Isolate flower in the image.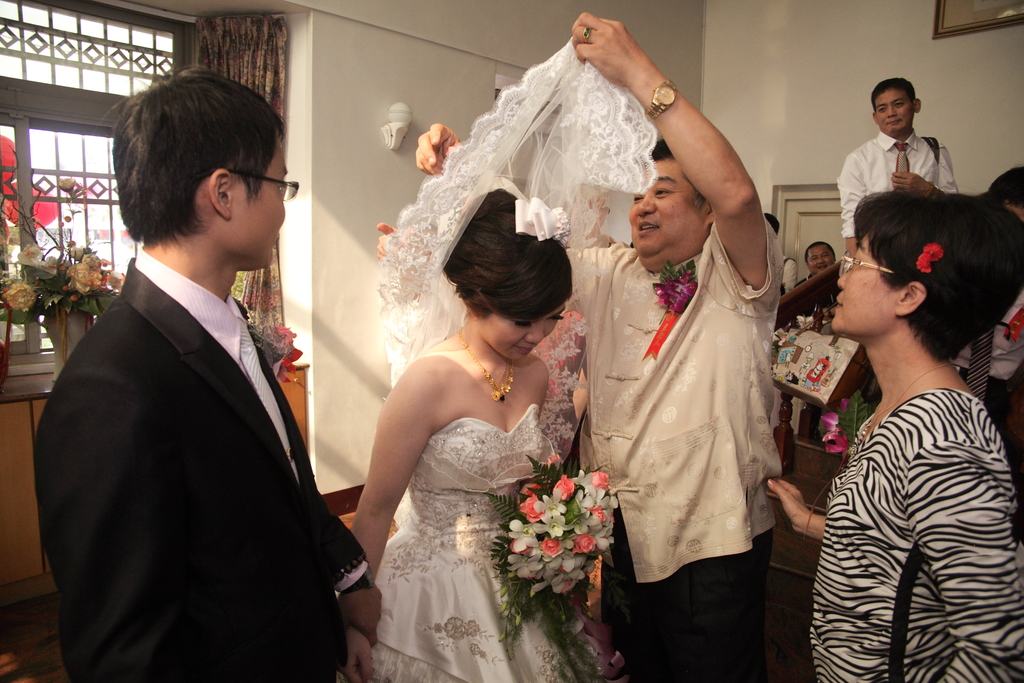
Isolated region: 273:320:304:383.
